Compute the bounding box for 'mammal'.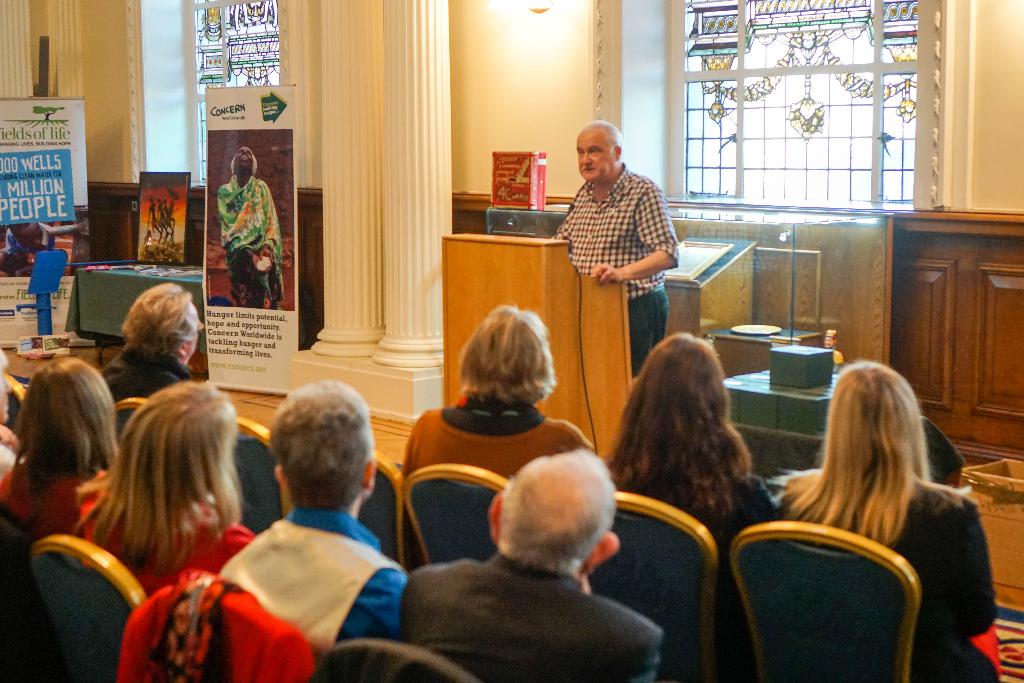
<bbox>401, 298, 596, 486</bbox>.
